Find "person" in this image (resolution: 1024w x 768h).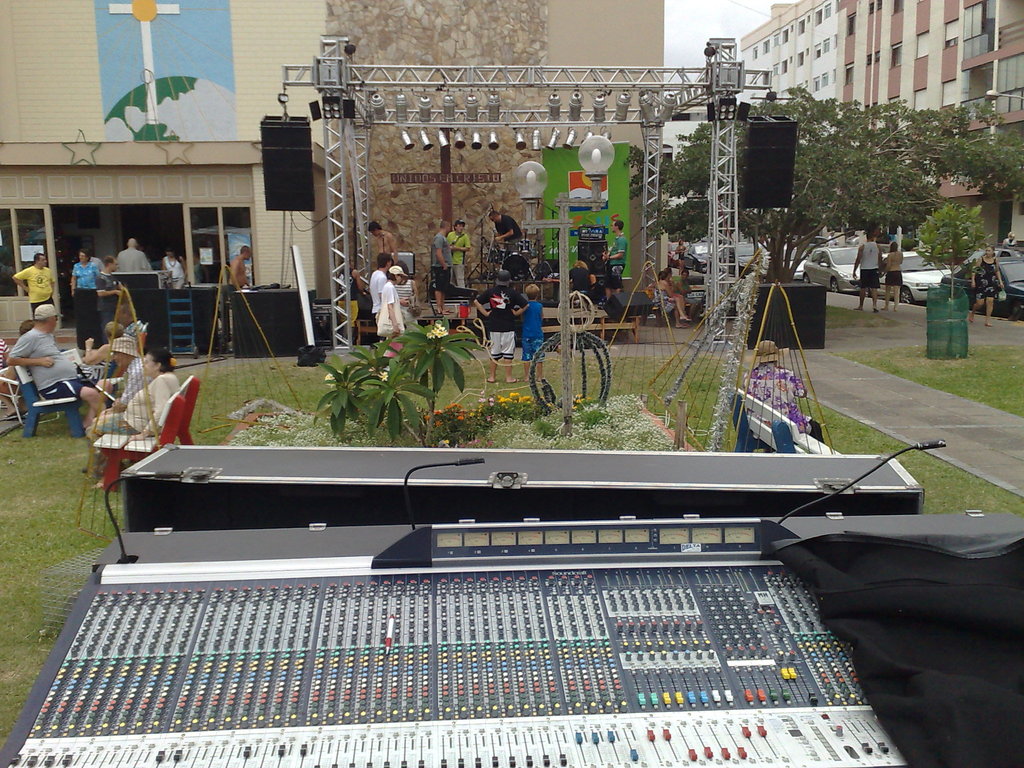
(left=742, top=340, right=824, bottom=445).
